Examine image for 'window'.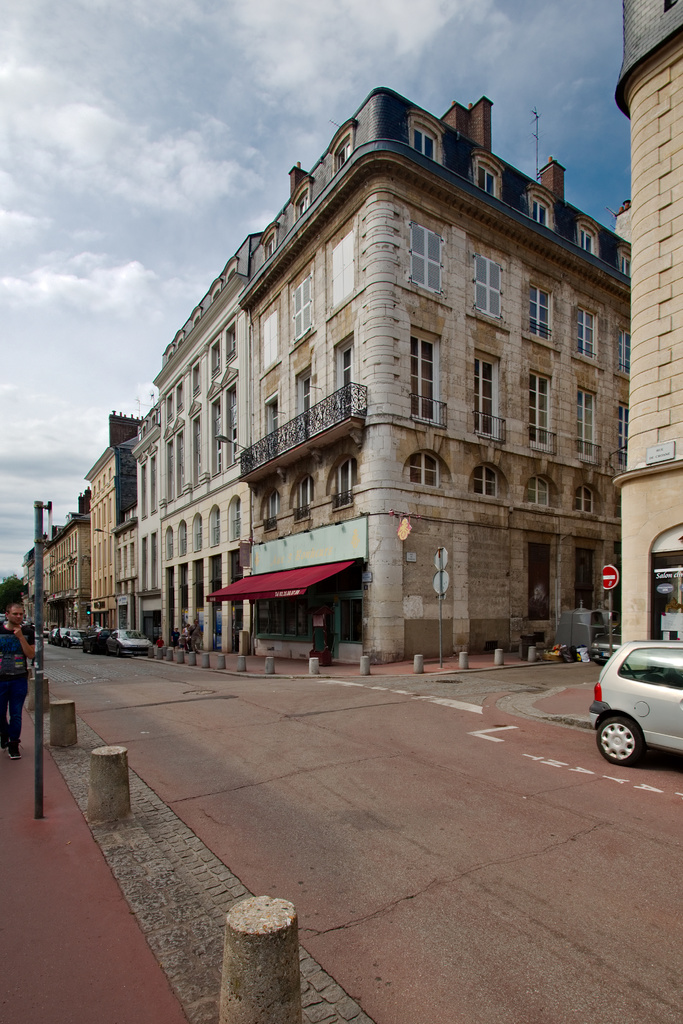
Examination result: box=[263, 496, 279, 521].
